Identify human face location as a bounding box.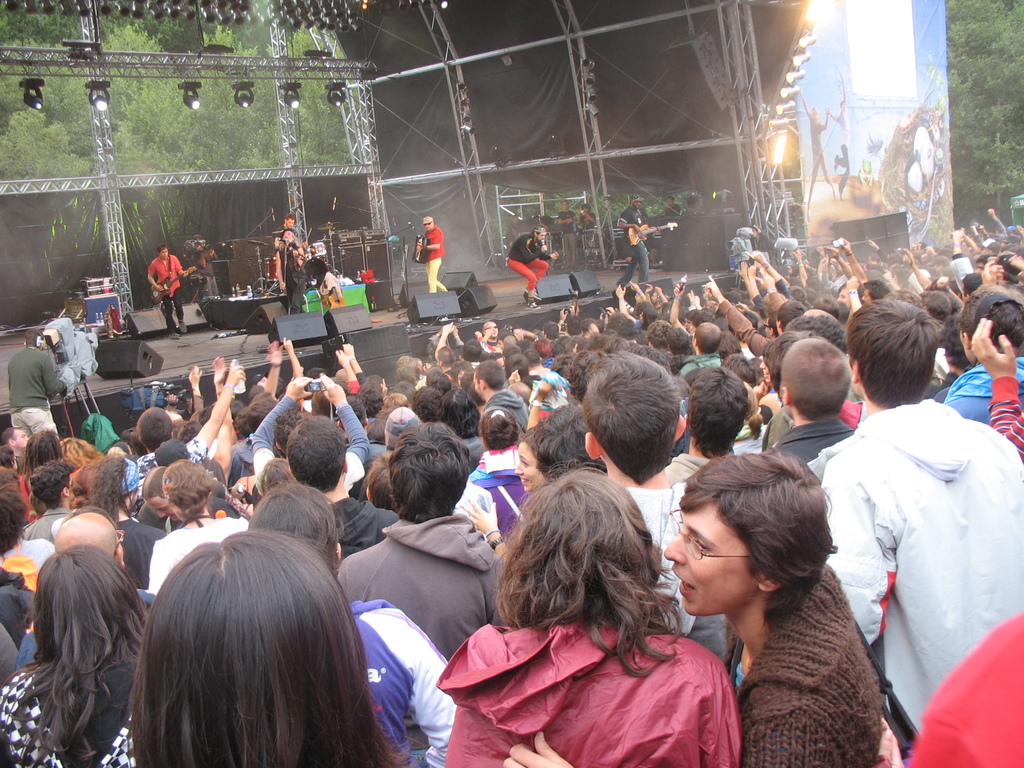
[150,501,173,521].
